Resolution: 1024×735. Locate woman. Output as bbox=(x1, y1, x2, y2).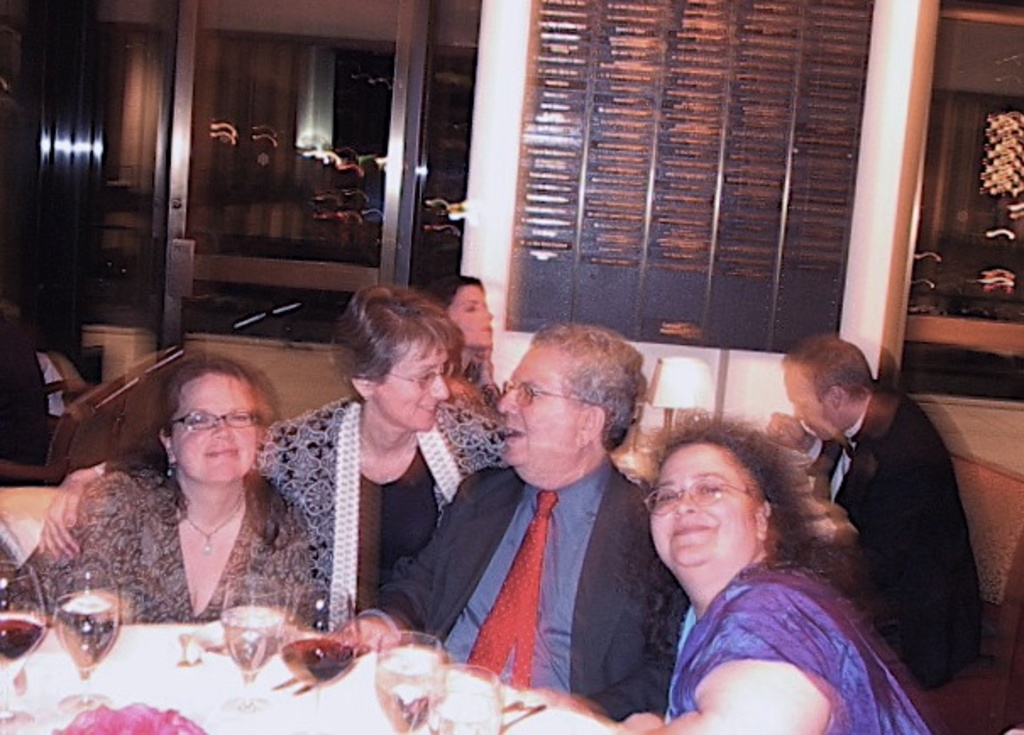
bbox=(423, 271, 504, 390).
